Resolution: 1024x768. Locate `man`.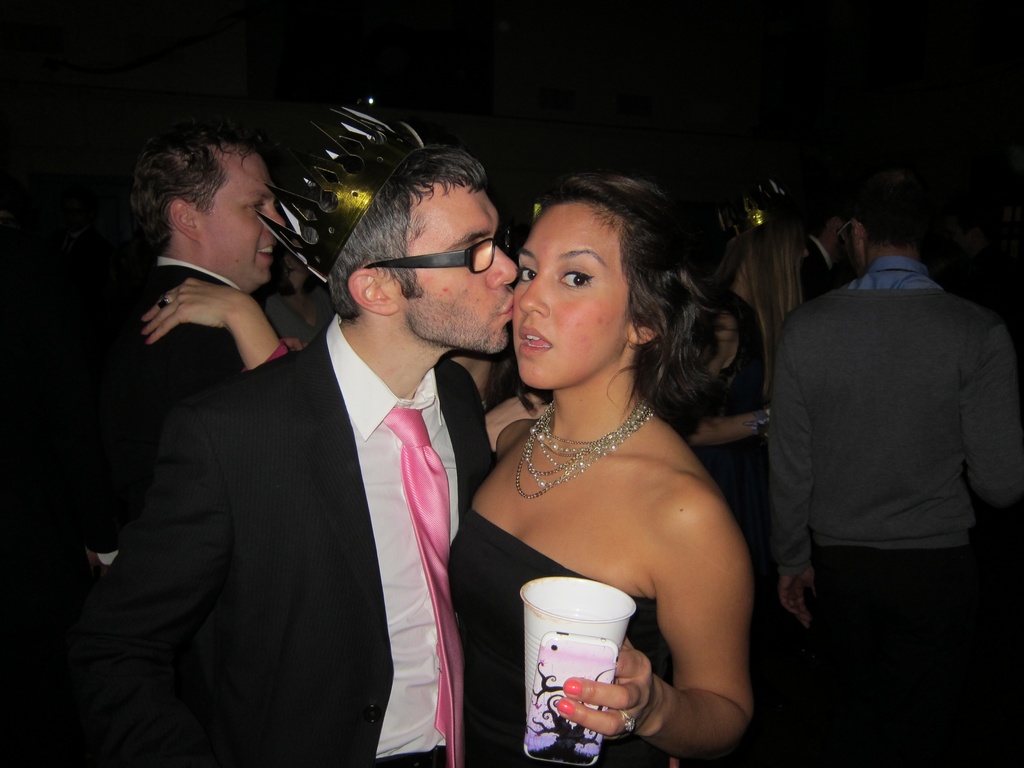
[743, 170, 1016, 707].
